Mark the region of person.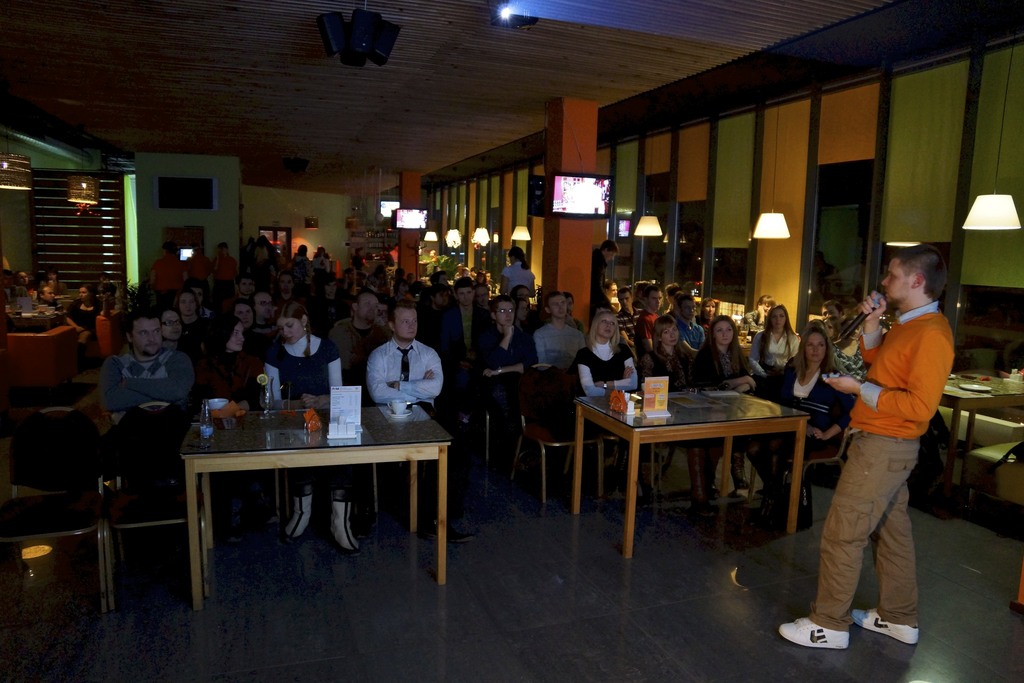
Region: <bbox>662, 283, 683, 308</bbox>.
